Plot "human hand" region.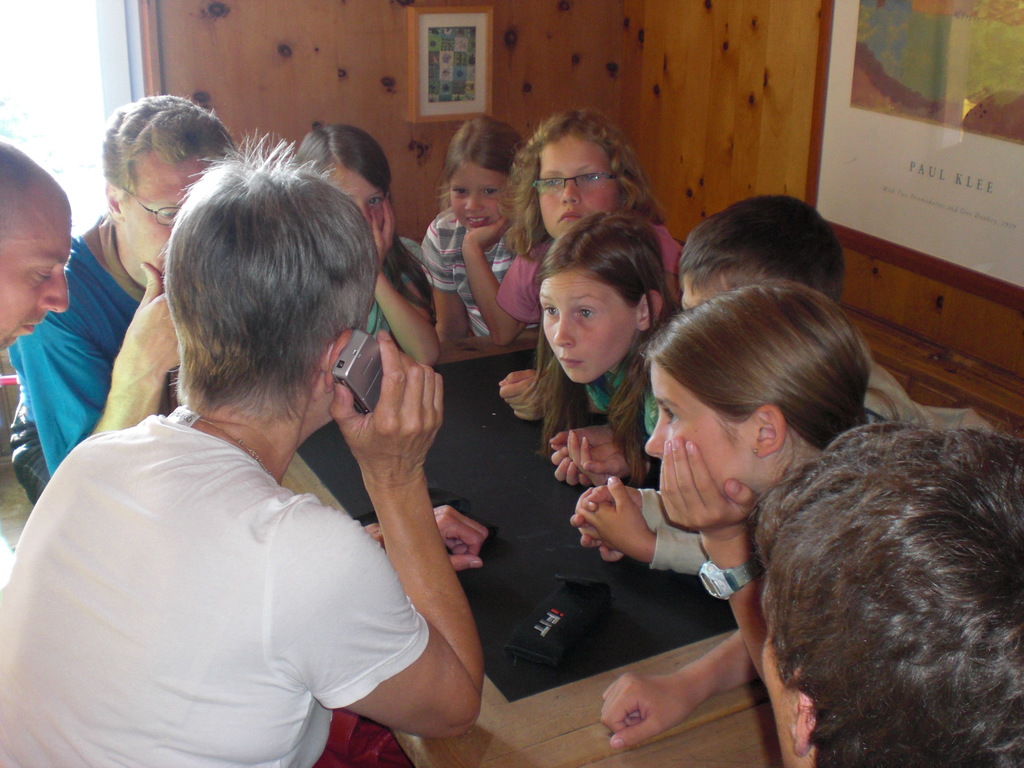
Plotted at <box>658,430,761,540</box>.
